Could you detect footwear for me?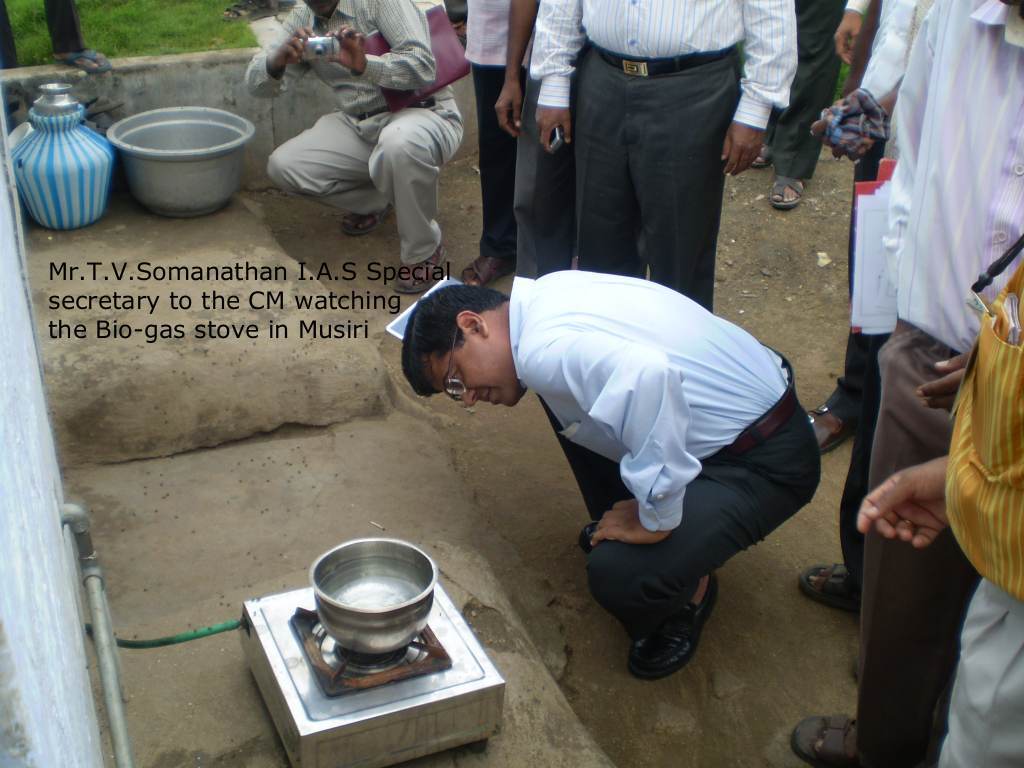
Detection result: rect(622, 577, 719, 690).
